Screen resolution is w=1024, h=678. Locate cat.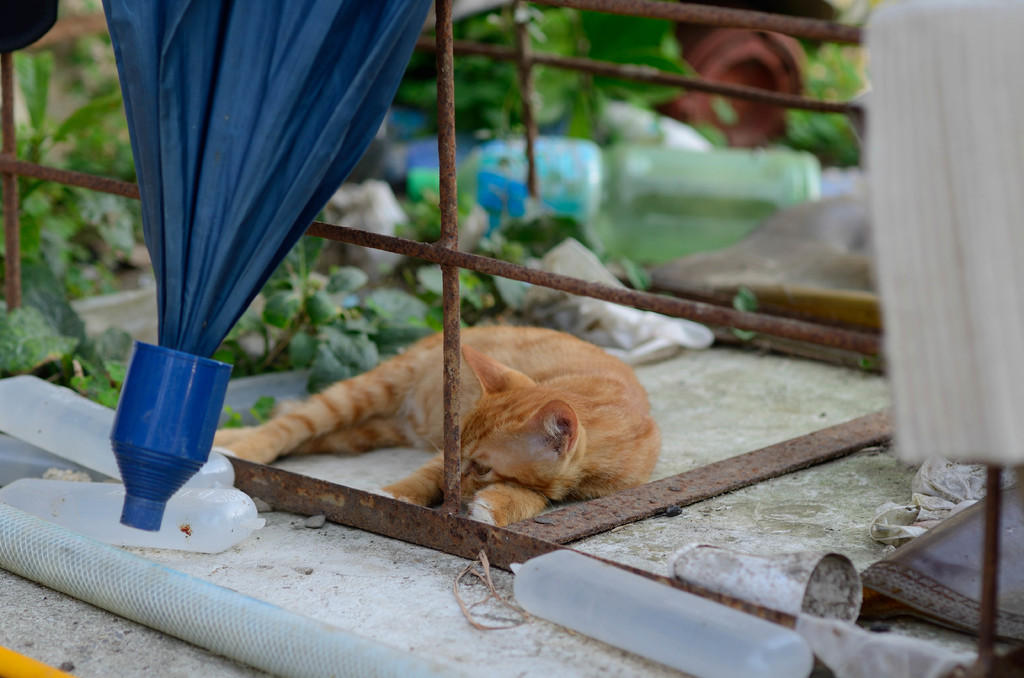
[left=209, top=323, right=664, bottom=526].
